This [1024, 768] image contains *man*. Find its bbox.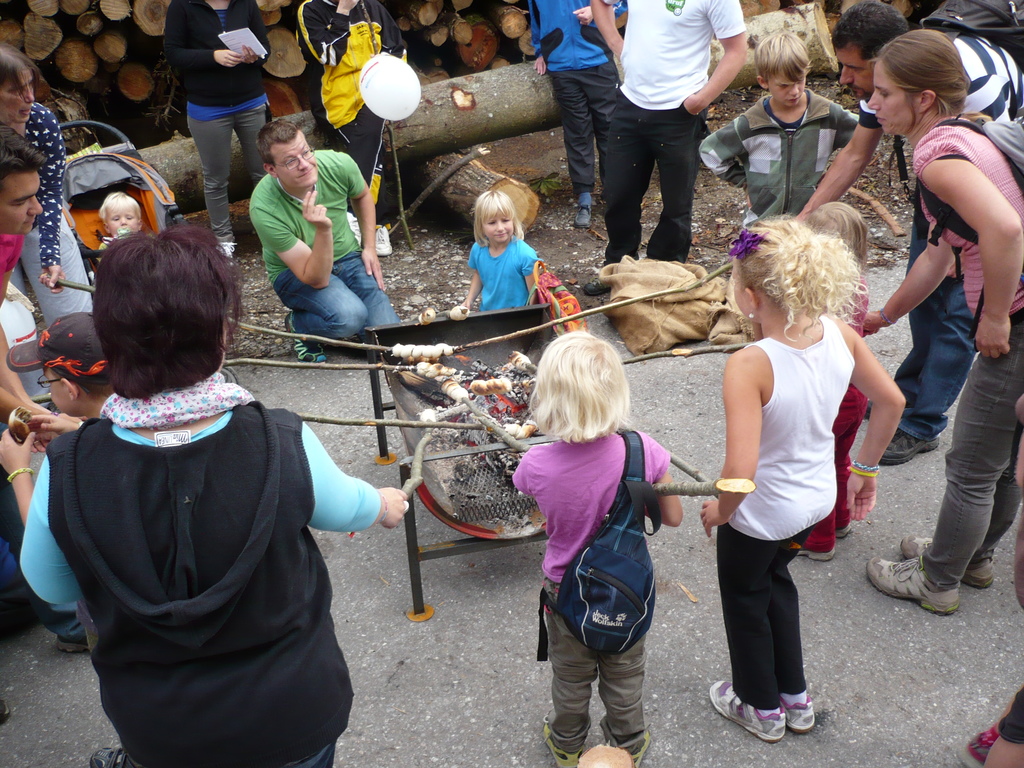
left=246, top=117, right=407, bottom=372.
